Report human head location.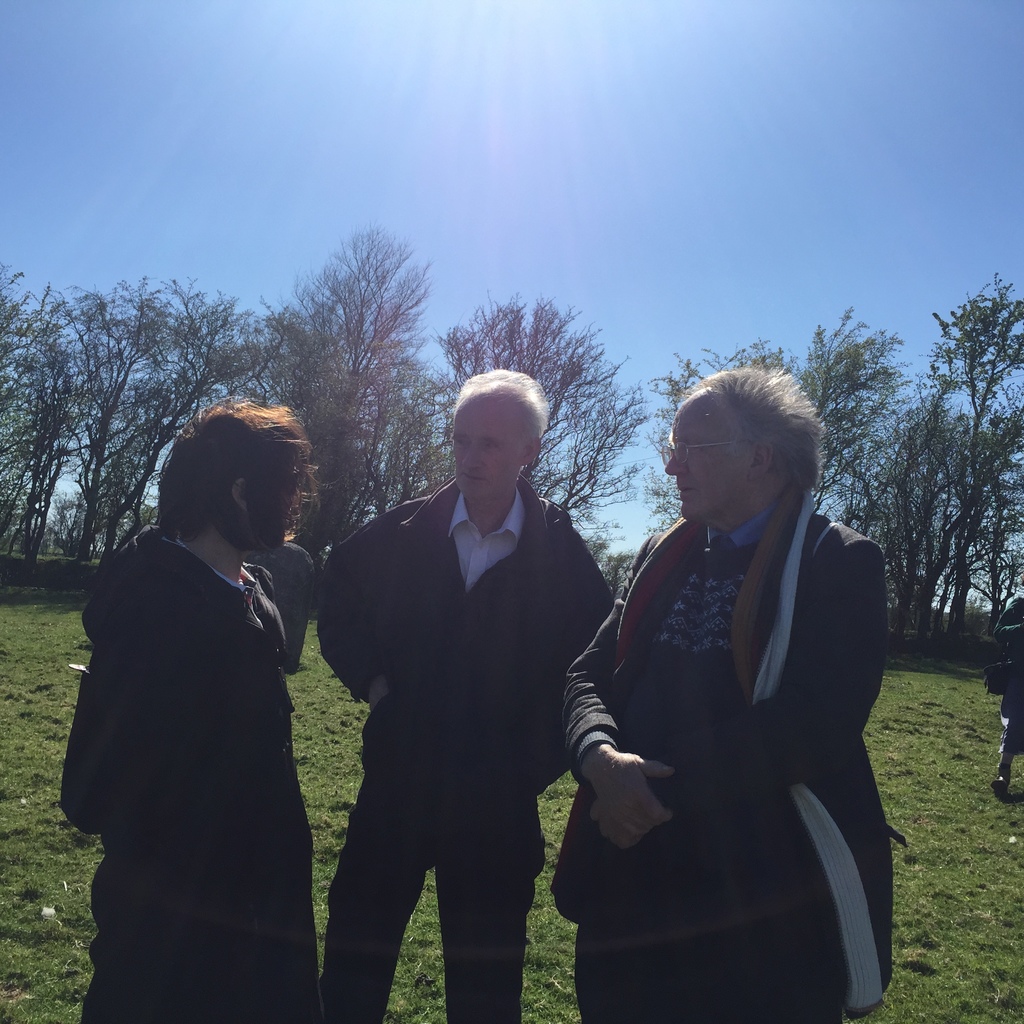
Report: select_region(440, 371, 562, 506).
